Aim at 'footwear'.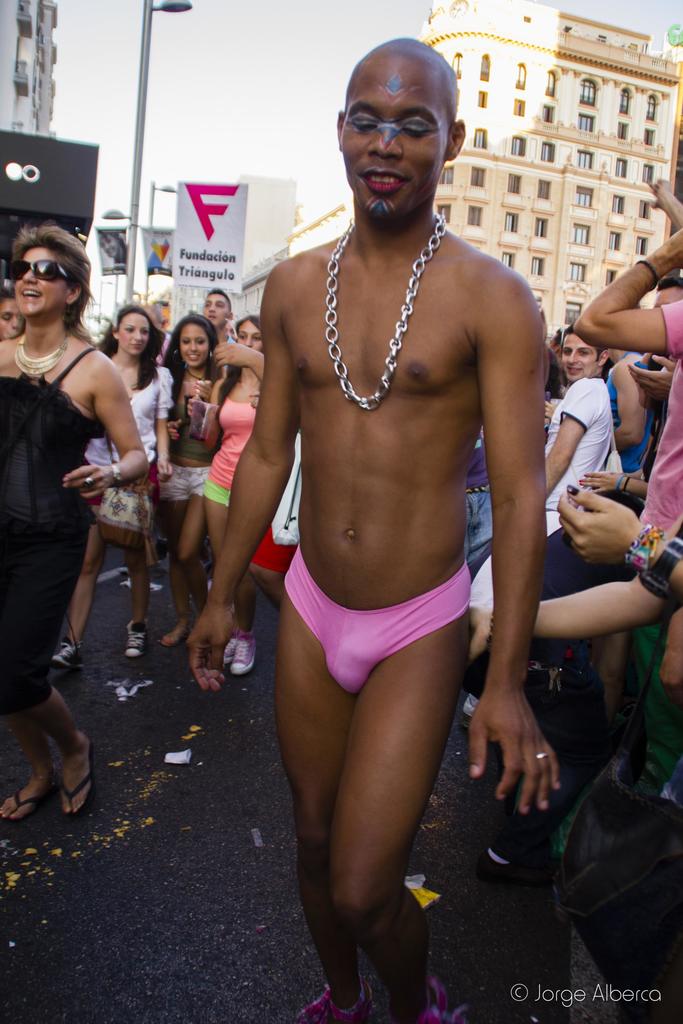
Aimed at box(126, 614, 145, 668).
